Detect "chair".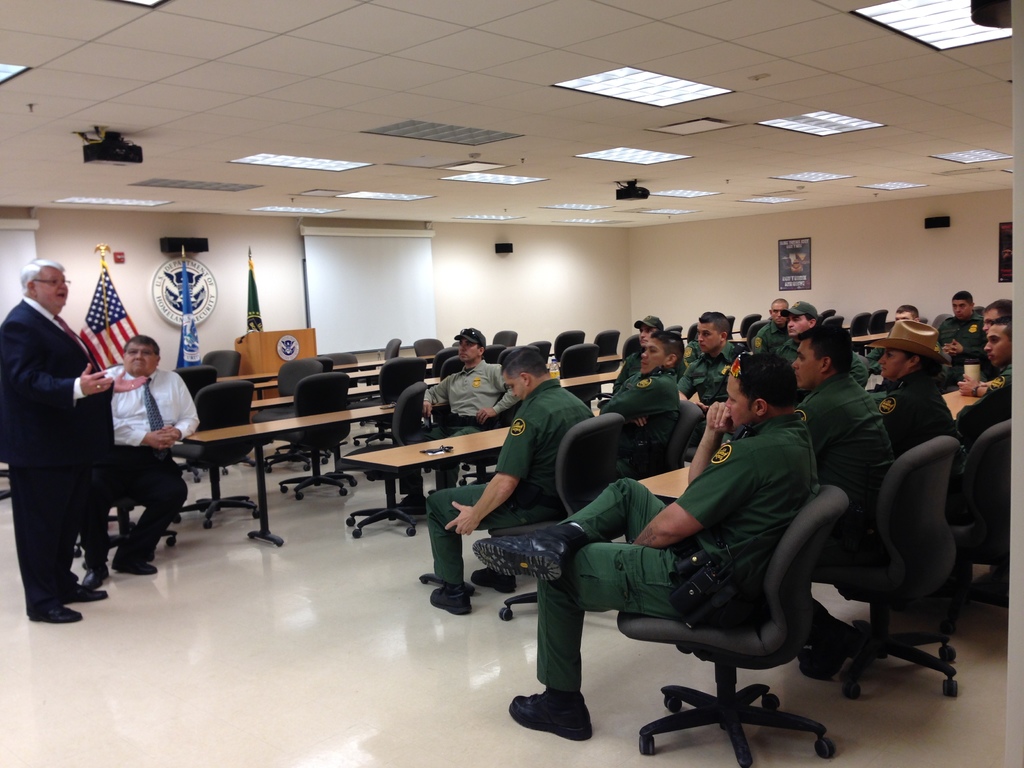
Detected at <box>589,329,616,399</box>.
